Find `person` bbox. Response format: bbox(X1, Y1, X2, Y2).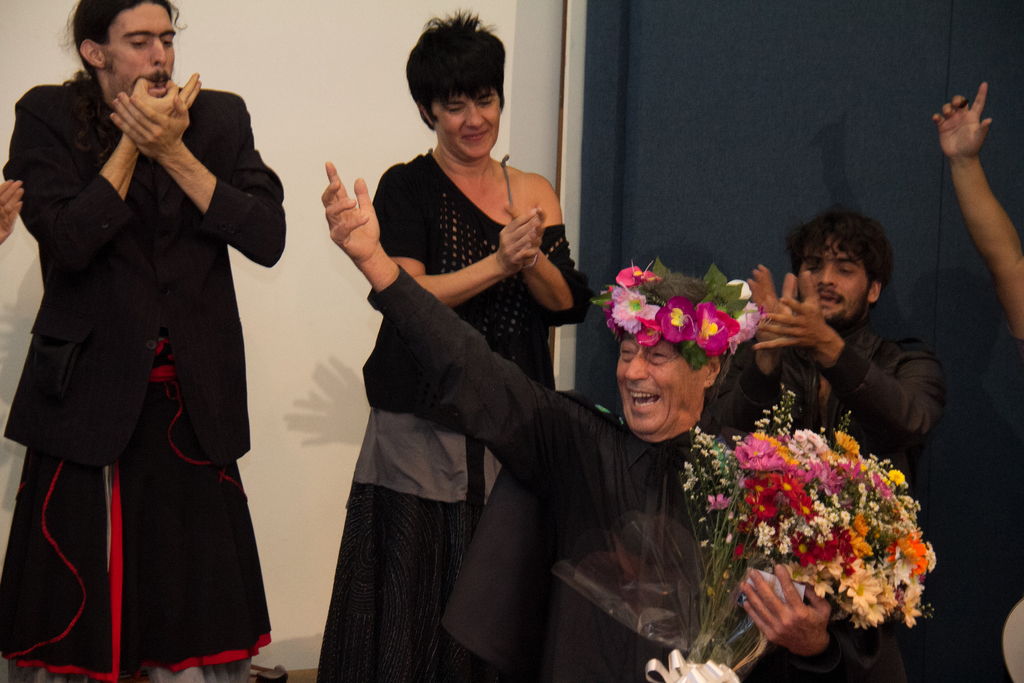
bbox(322, 158, 861, 682).
